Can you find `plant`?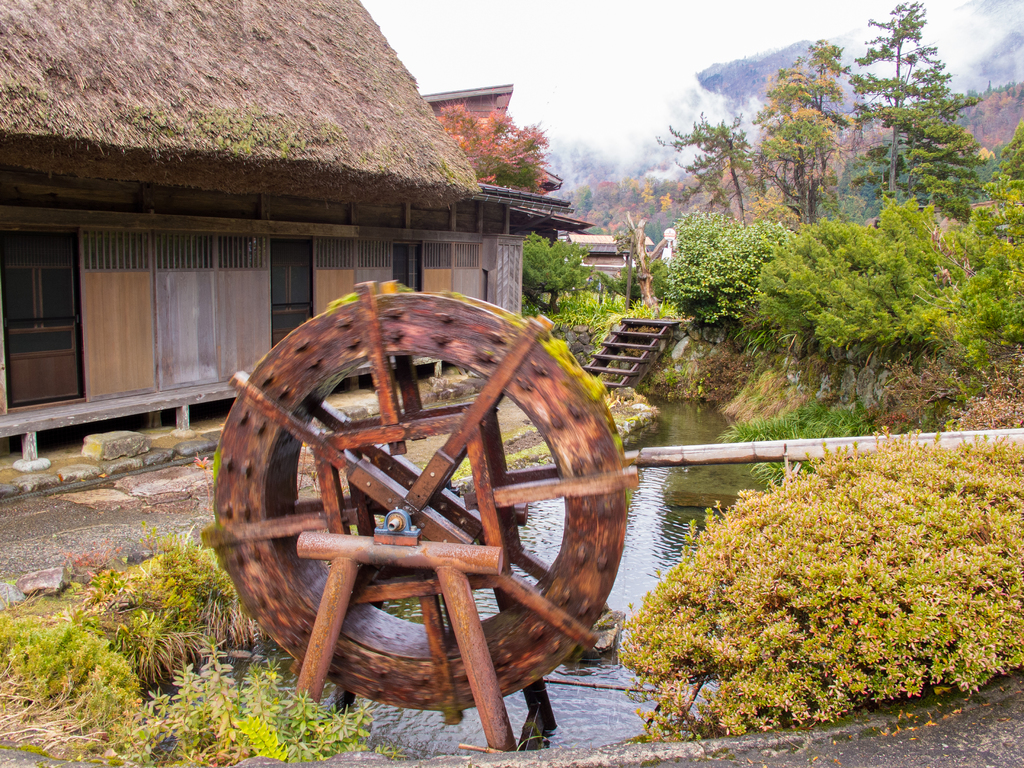
Yes, bounding box: select_region(591, 399, 1023, 733).
